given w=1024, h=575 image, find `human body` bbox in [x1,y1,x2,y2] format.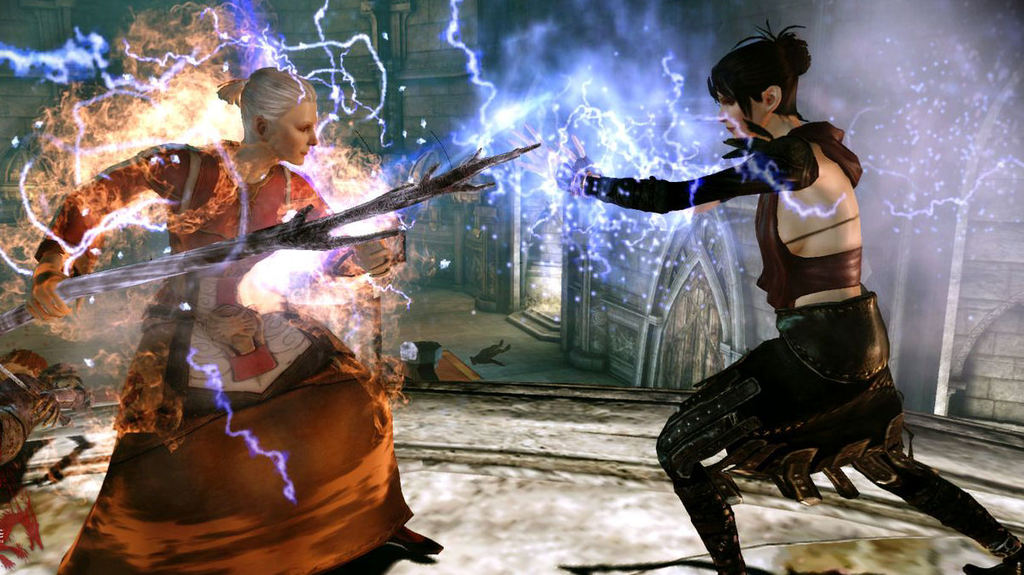
[30,135,449,574].
